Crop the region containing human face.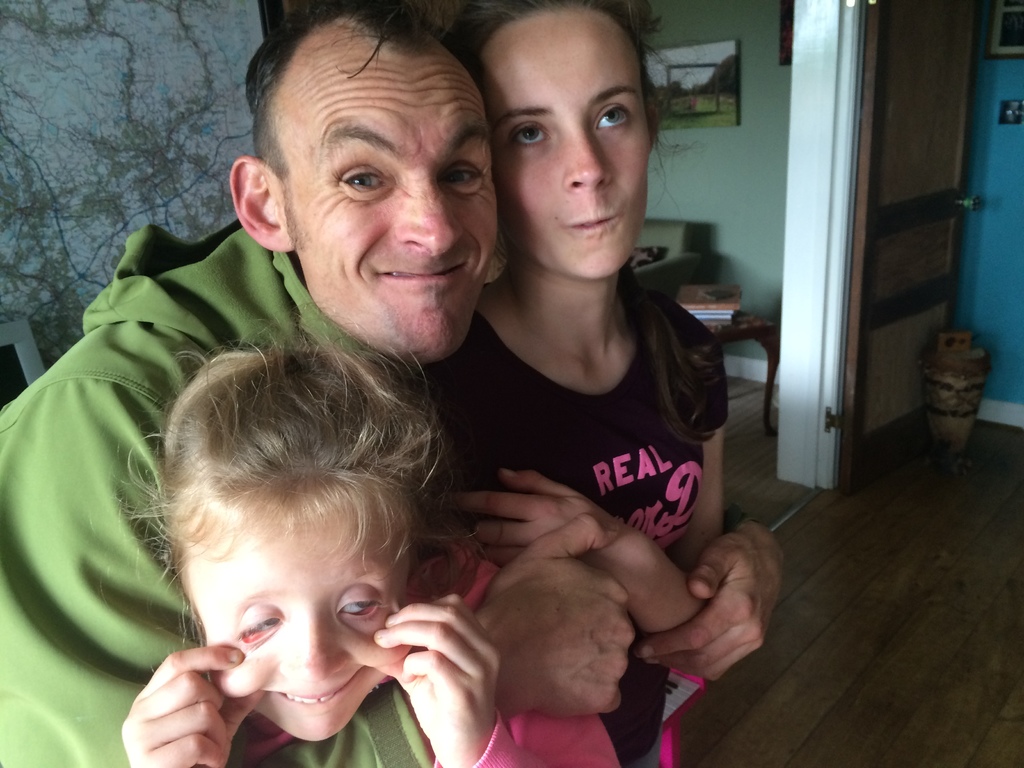
Crop region: 489/8/649/282.
